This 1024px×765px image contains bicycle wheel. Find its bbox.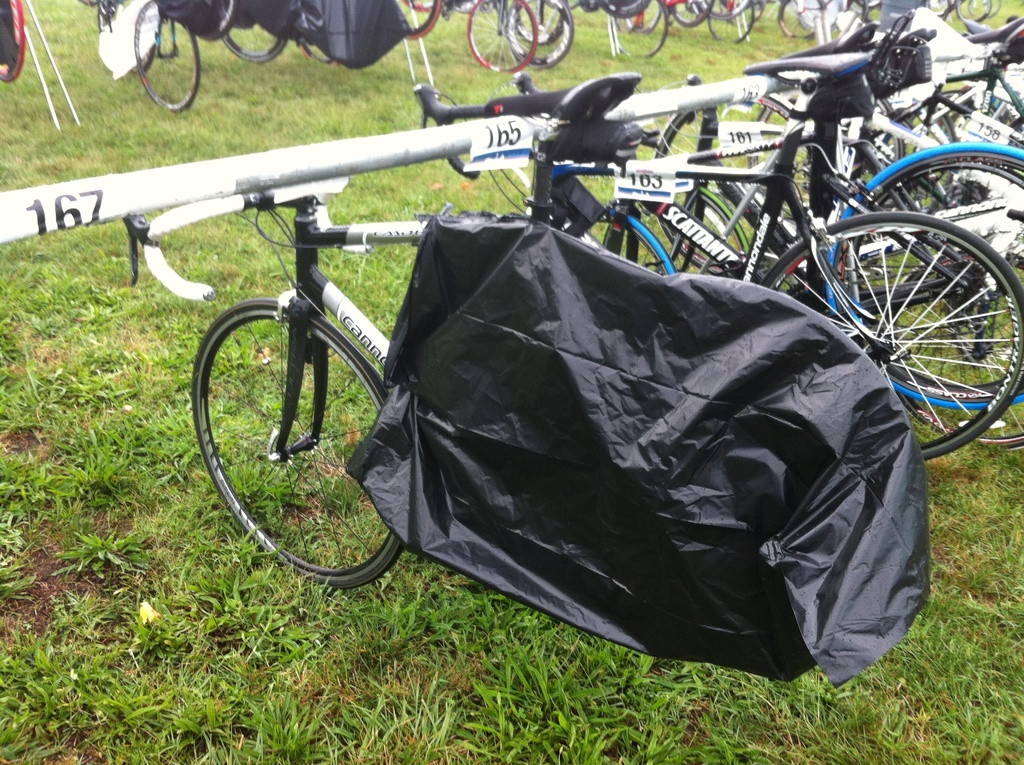
Rect(131, 0, 204, 112).
